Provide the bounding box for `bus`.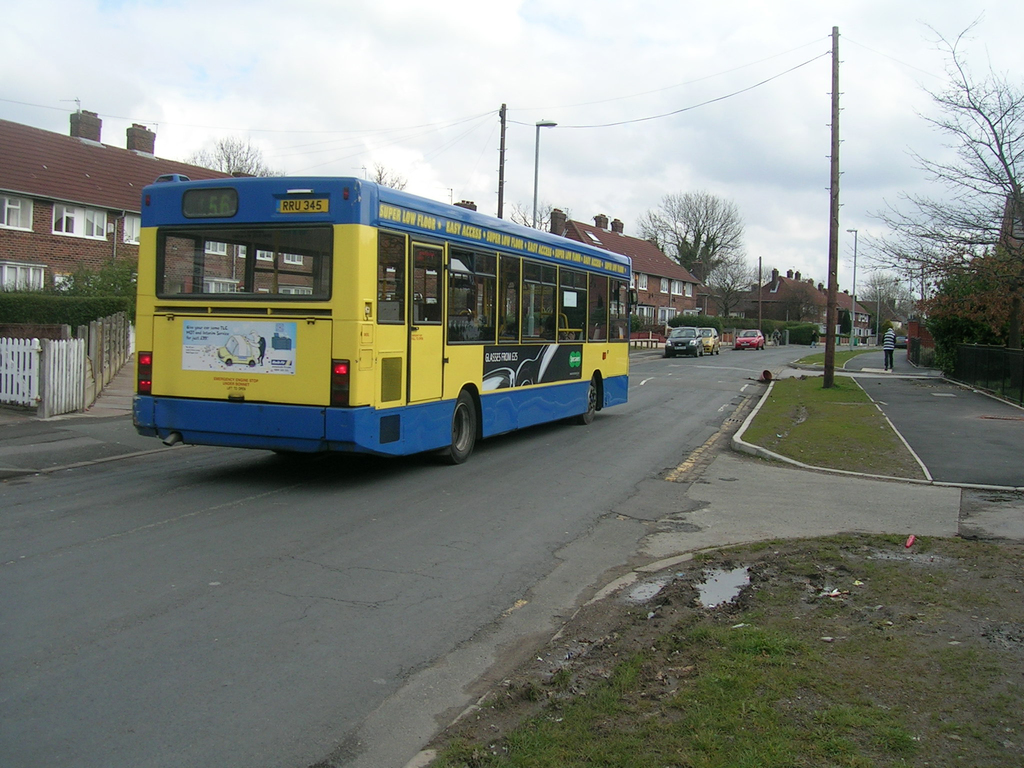
[x1=129, y1=177, x2=639, y2=467].
